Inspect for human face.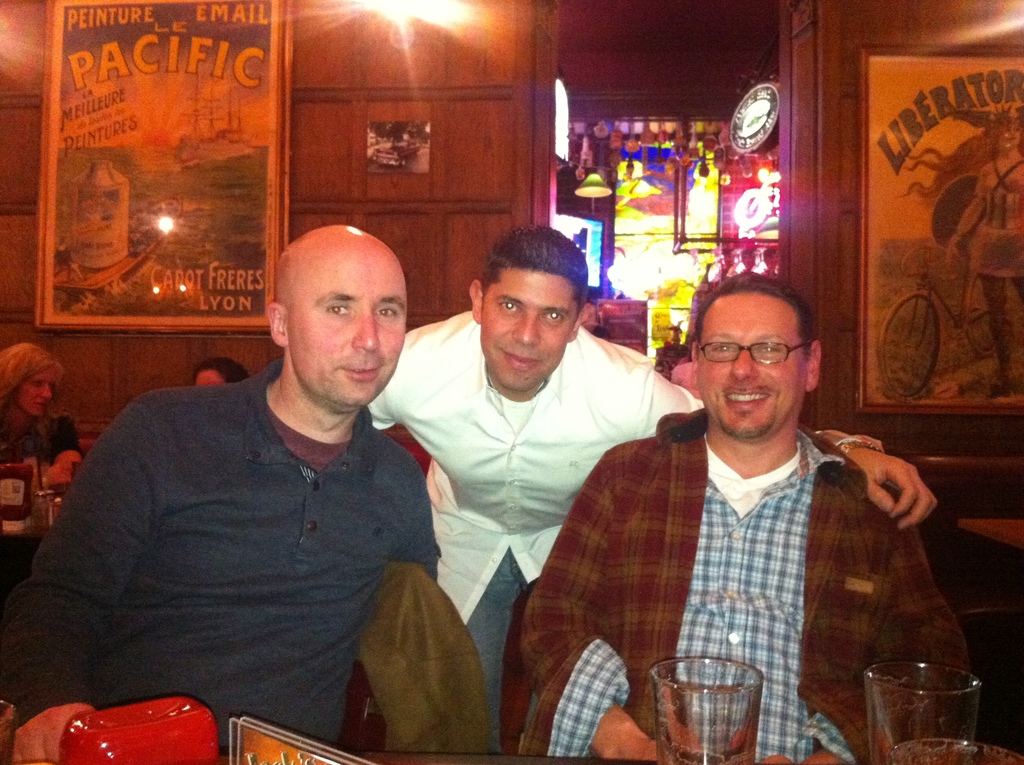
Inspection: <bbox>289, 249, 405, 405</bbox>.
